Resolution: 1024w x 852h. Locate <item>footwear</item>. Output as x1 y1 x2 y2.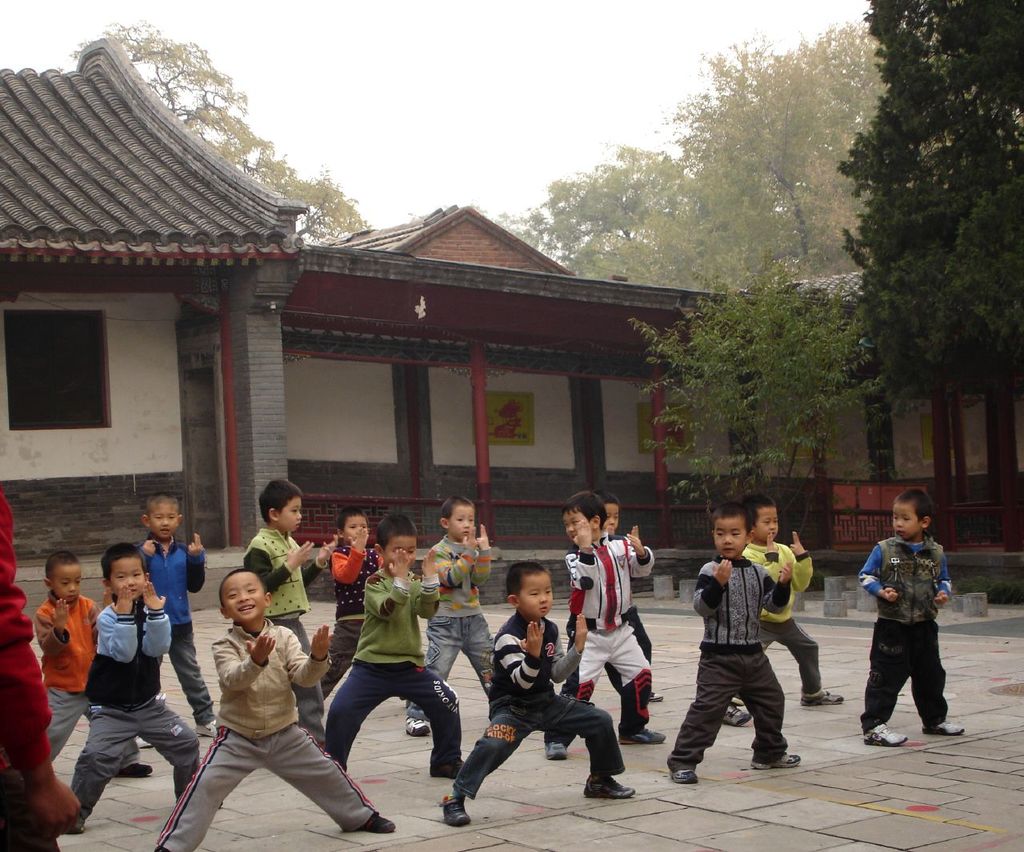
646 694 663 702.
